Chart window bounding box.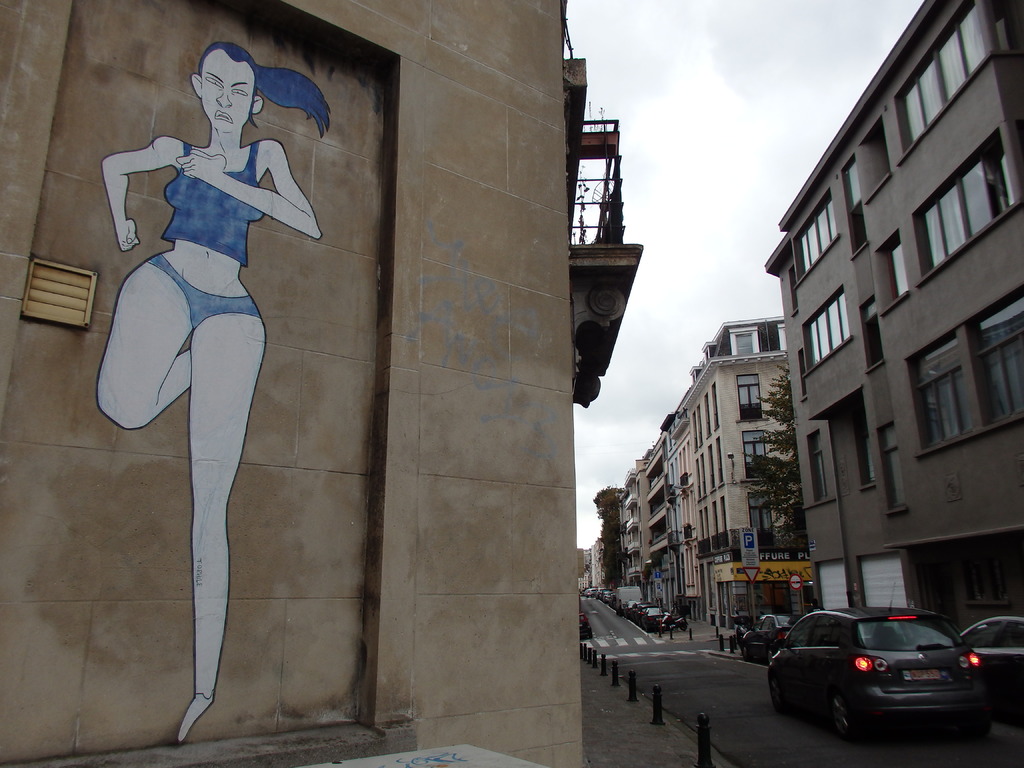
Charted: [807,431,829,501].
